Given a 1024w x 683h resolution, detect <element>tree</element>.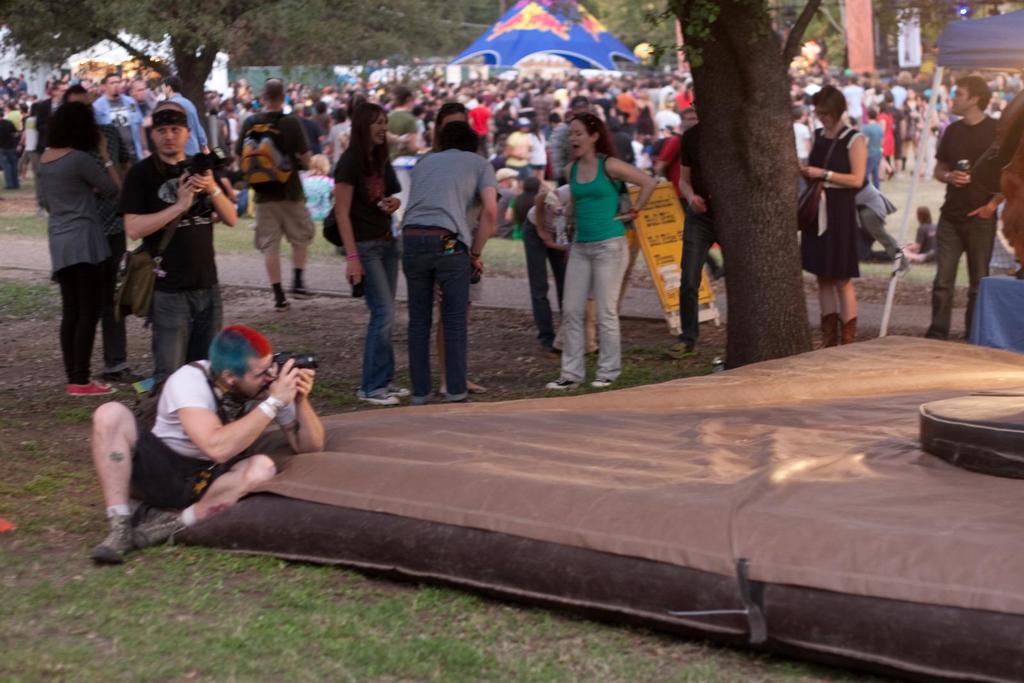
(652,0,858,351).
